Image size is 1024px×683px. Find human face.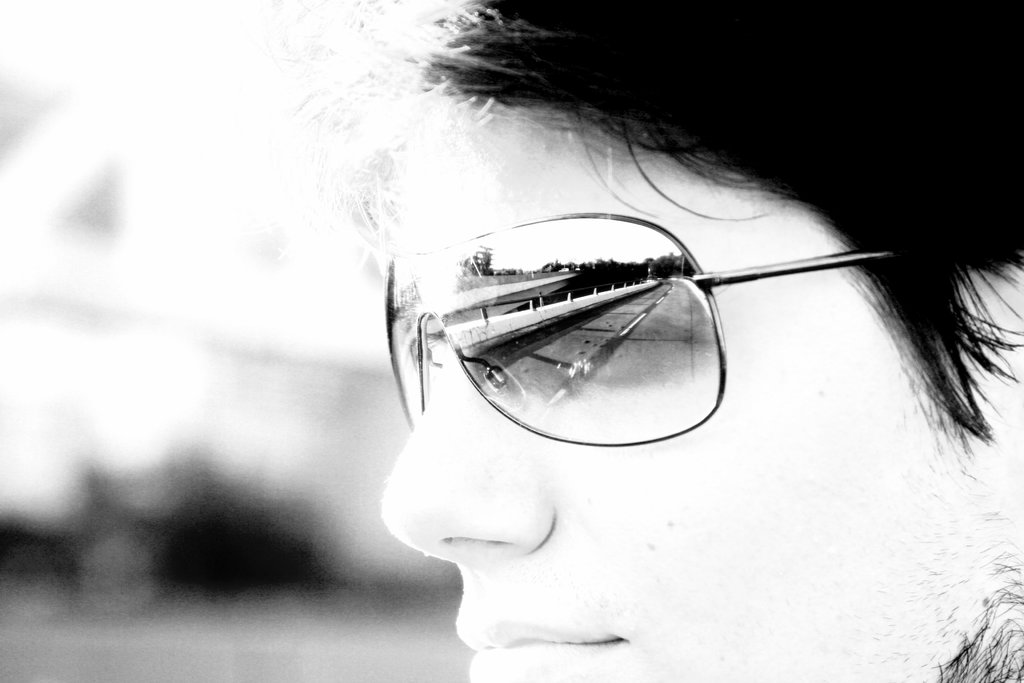
Rect(379, 79, 986, 682).
